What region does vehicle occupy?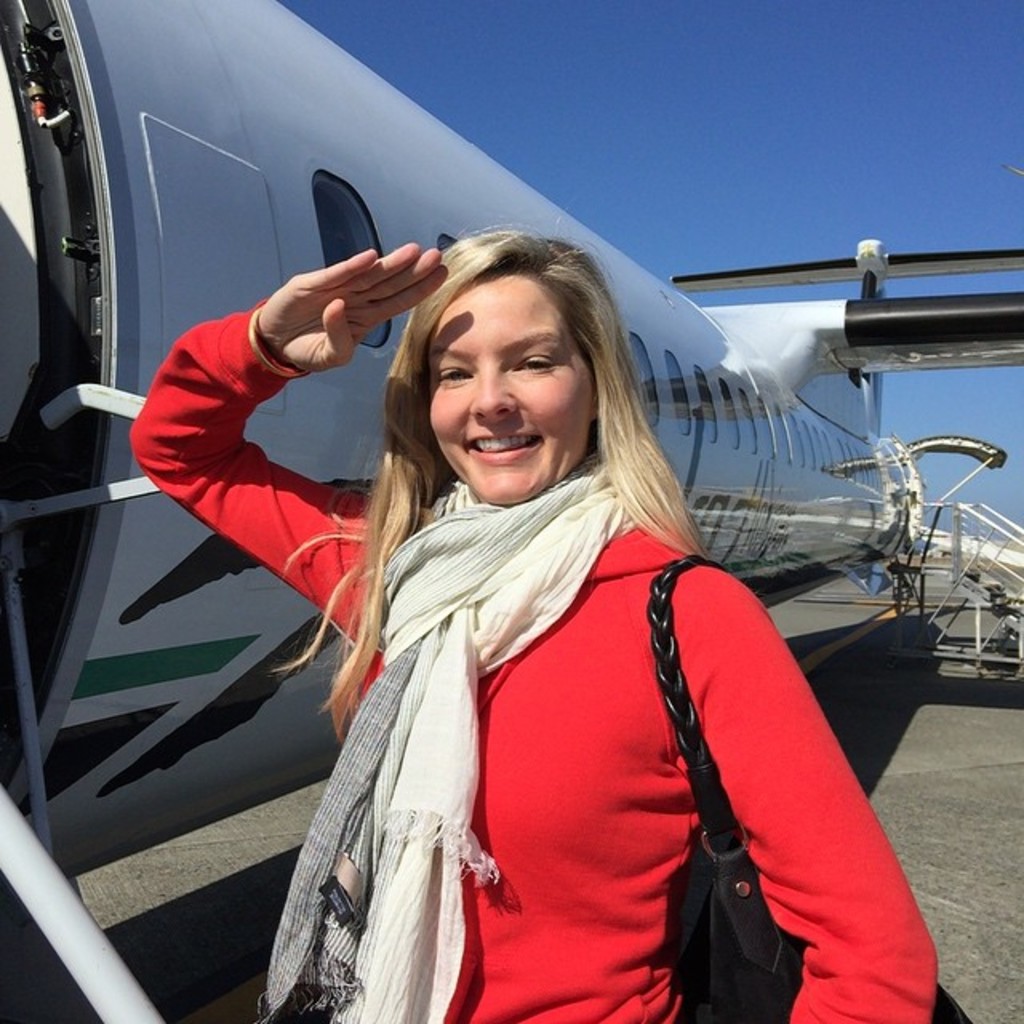
[left=0, top=0, right=1022, bottom=1022].
